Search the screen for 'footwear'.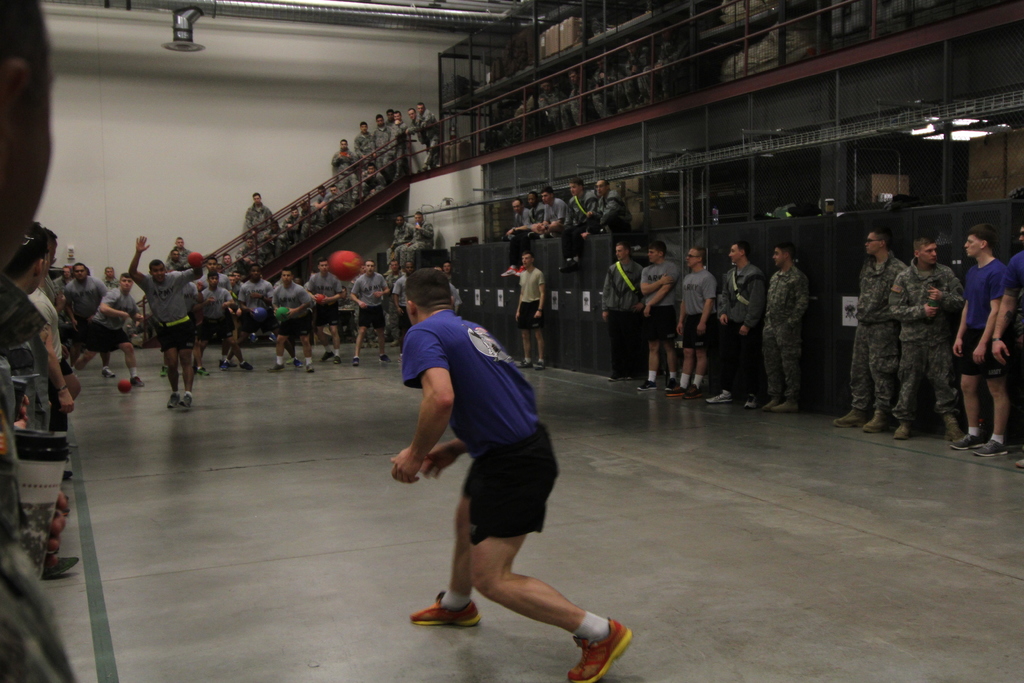
Found at detection(61, 469, 72, 479).
